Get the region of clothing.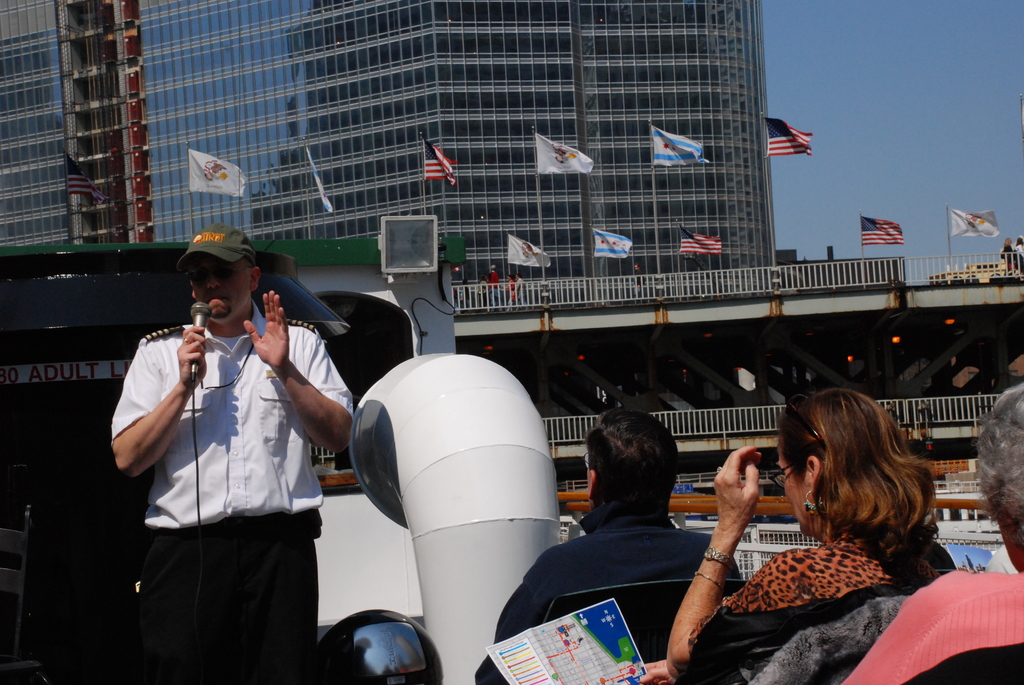
detection(982, 545, 1021, 572).
